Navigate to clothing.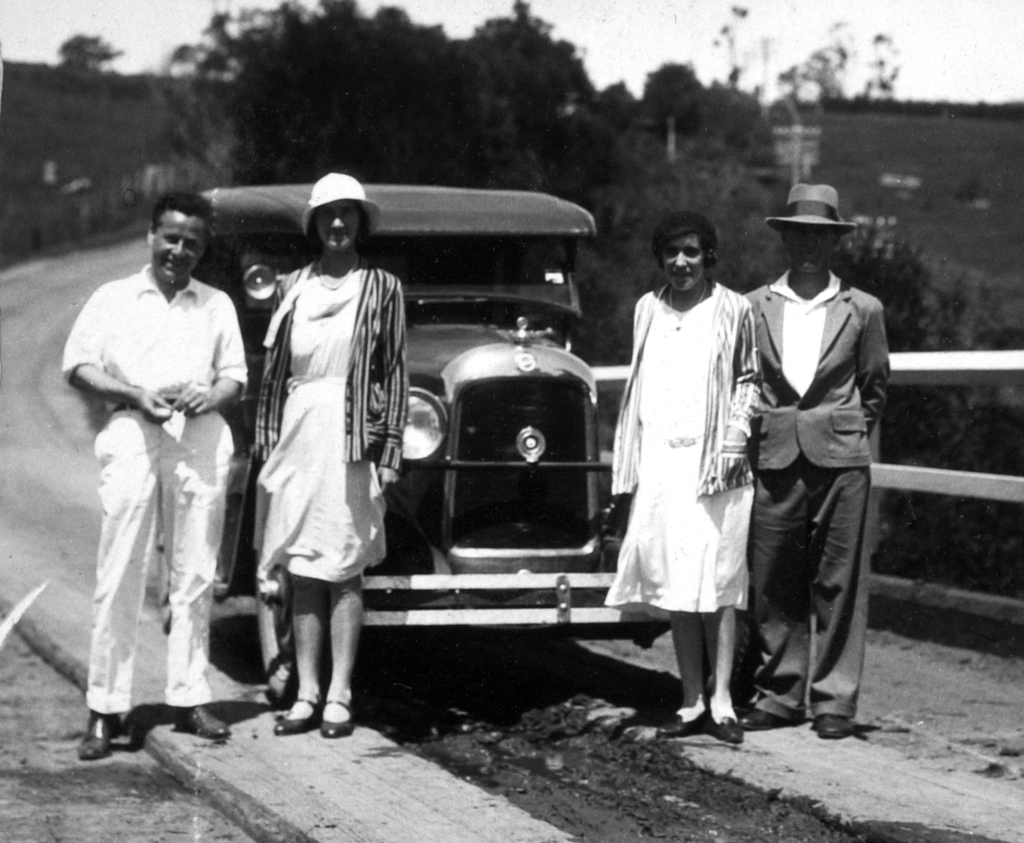
Navigation target: {"x1": 736, "y1": 266, "x2": 889, "y2": 731}.
